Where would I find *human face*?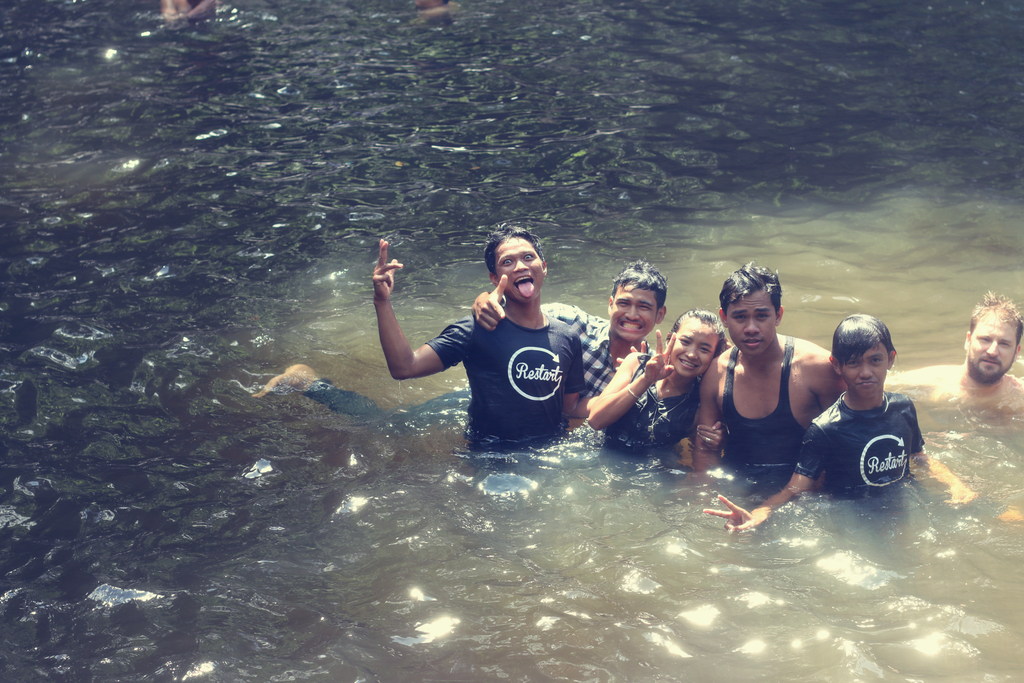
At box=[674, 319, 720, 379].
